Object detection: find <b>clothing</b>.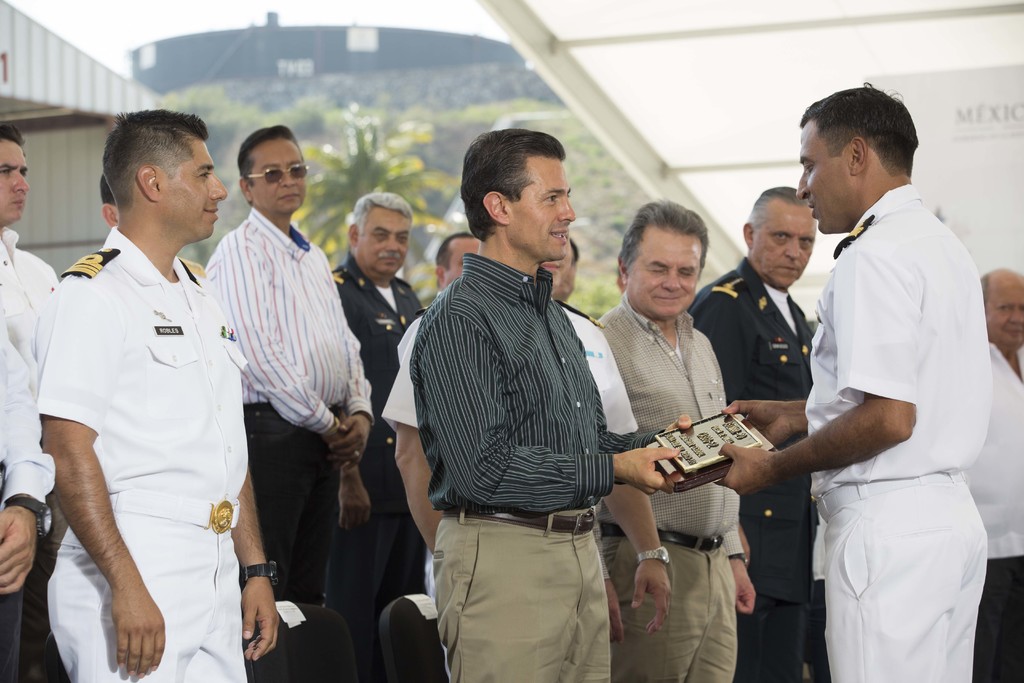
box(0, 220, 57, 366).
